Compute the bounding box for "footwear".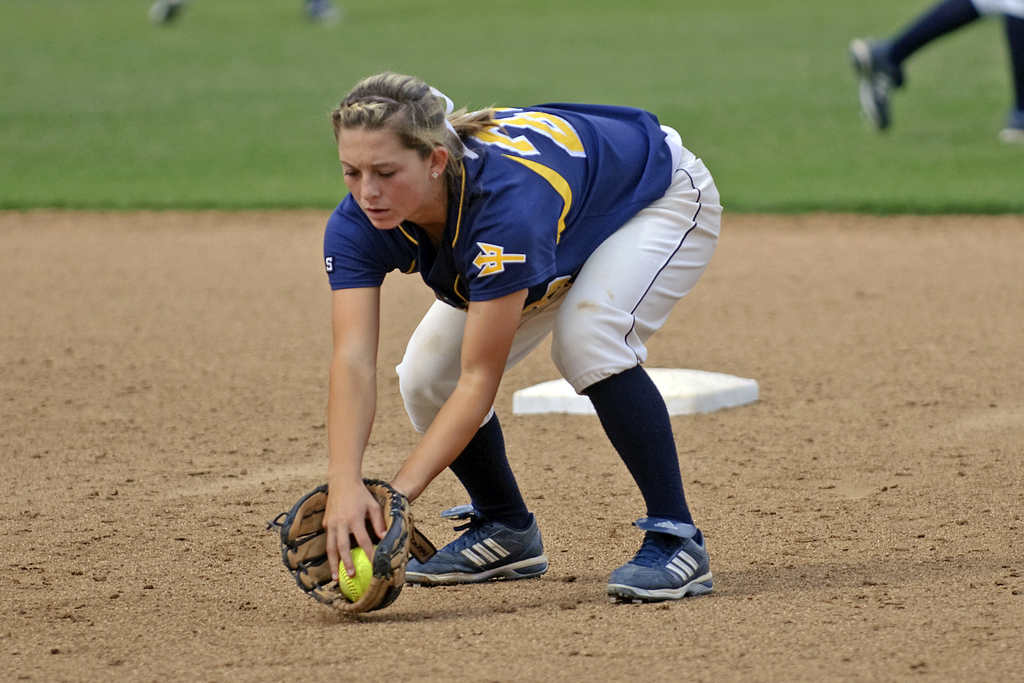
(left=995, top=108, right=1023, bottom=146).
